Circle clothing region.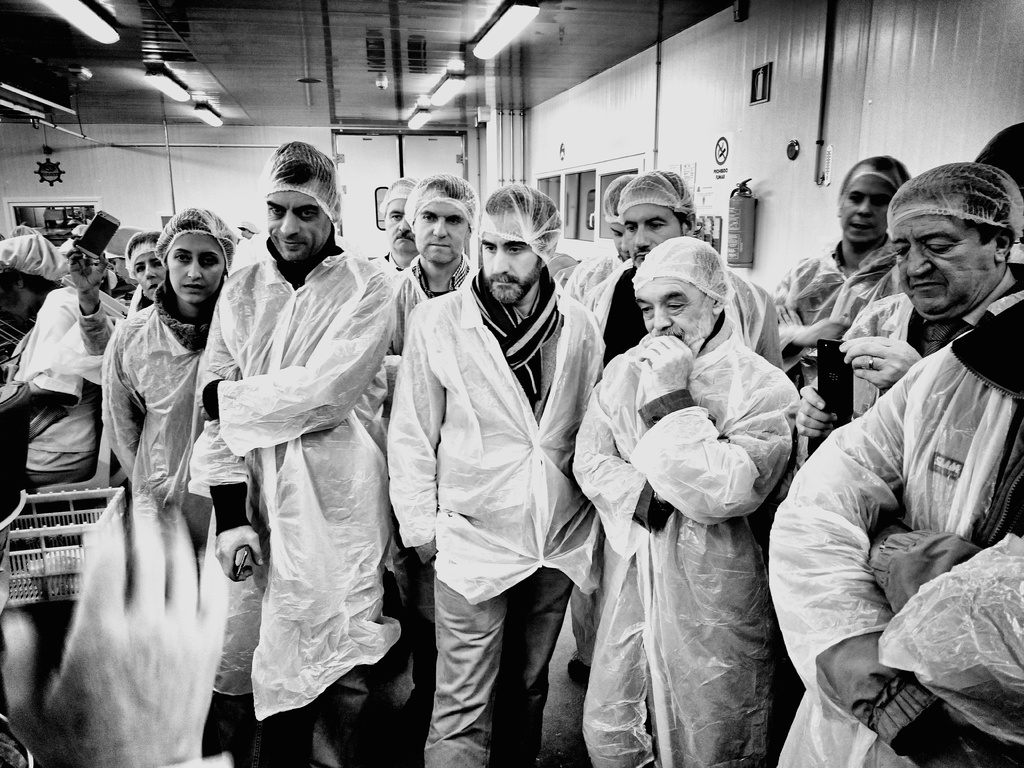
Region: [386,266,602,767].
